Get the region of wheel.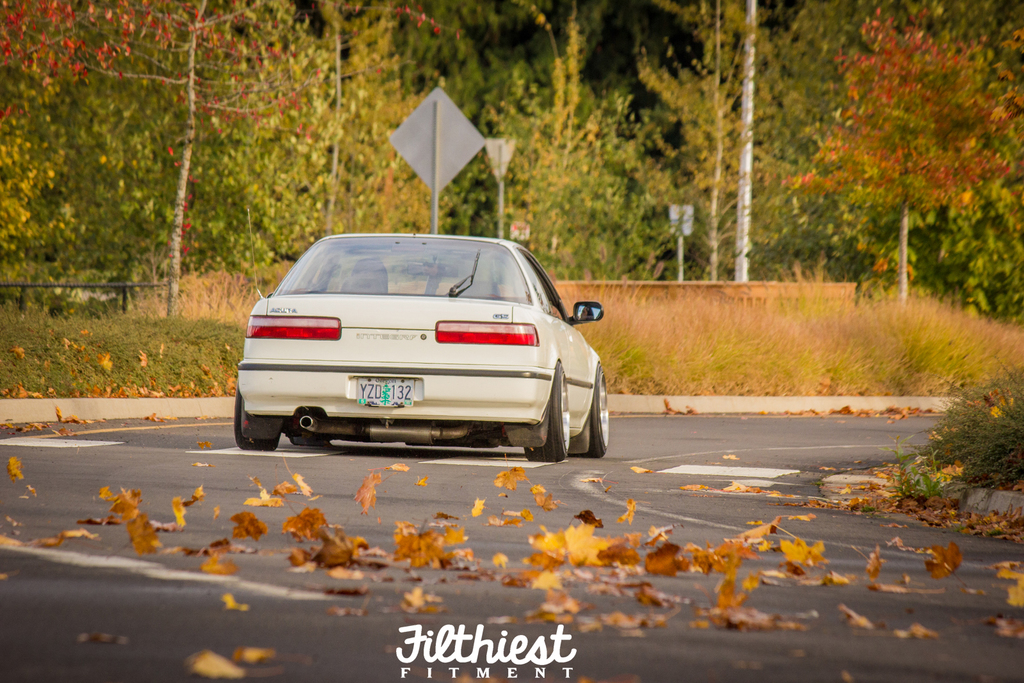
BBox(235, 383, 276, 452).
